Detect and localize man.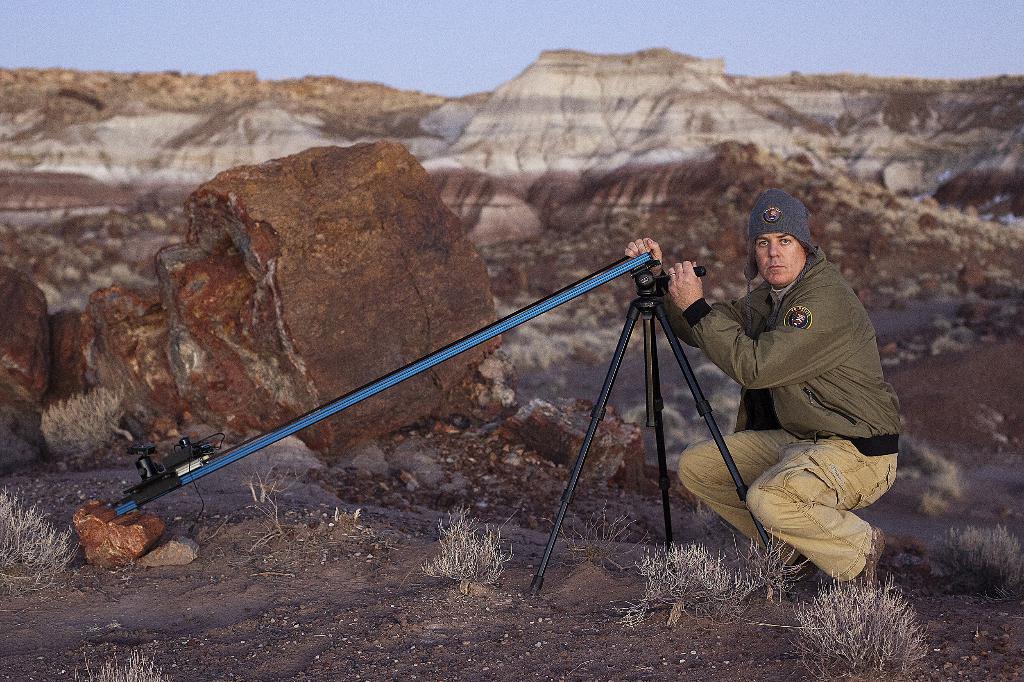
Localized at [626, 193, 899, 601].
